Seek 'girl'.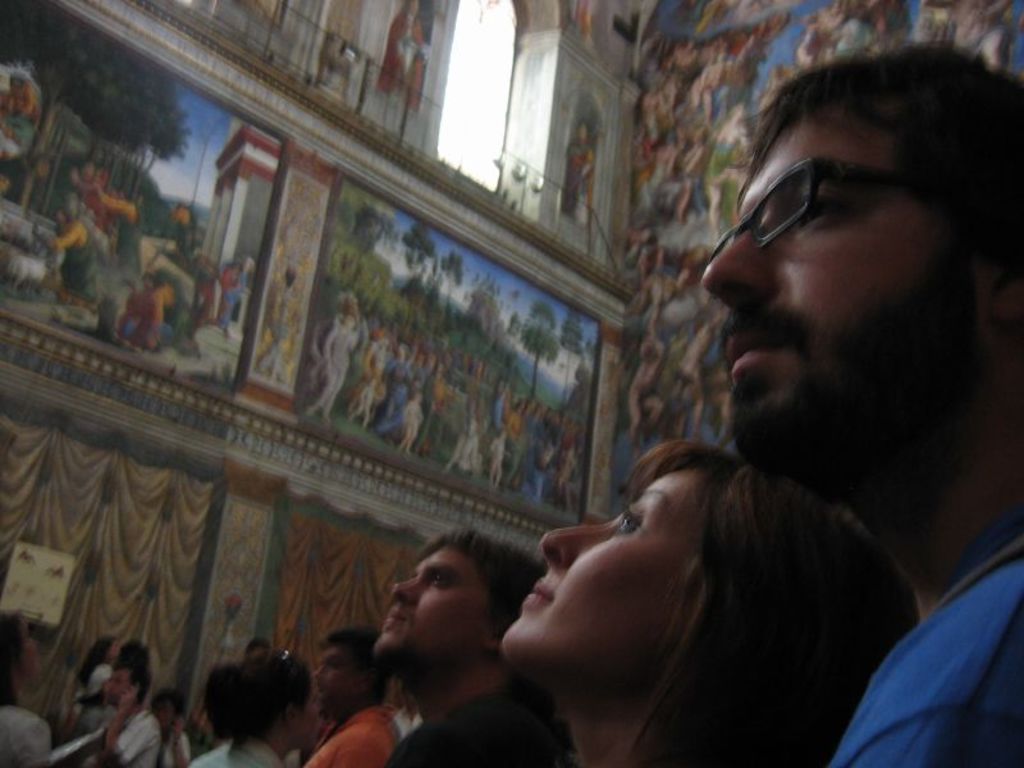
79,632,118,765.
